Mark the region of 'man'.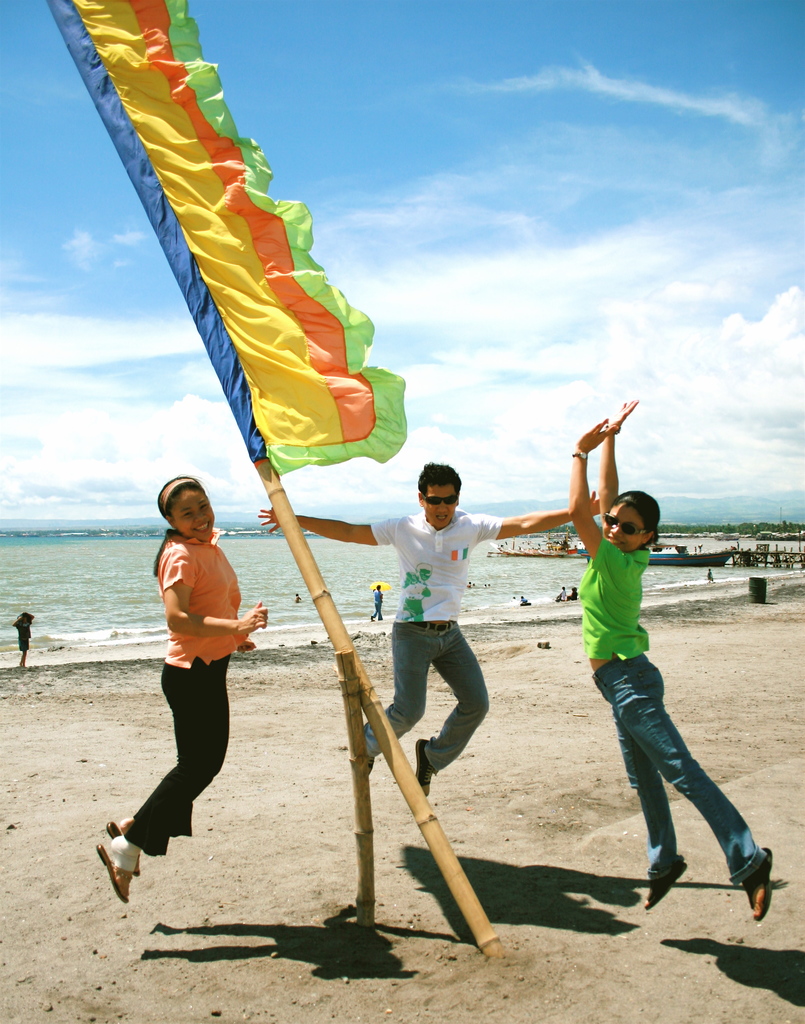
Region: [x1=253, y1=458, x2=596, y2=804].
